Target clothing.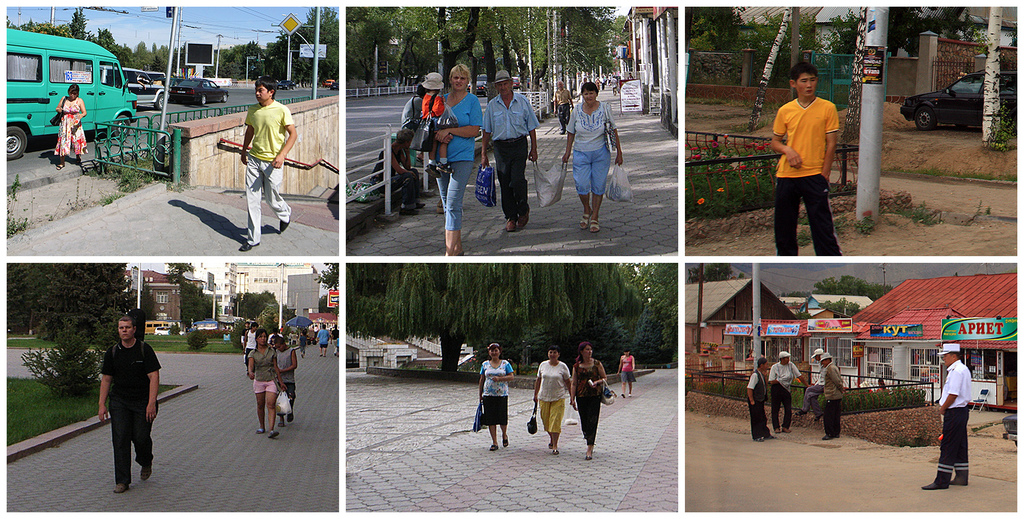
Target region: locate(486, 87, 541, 138).
